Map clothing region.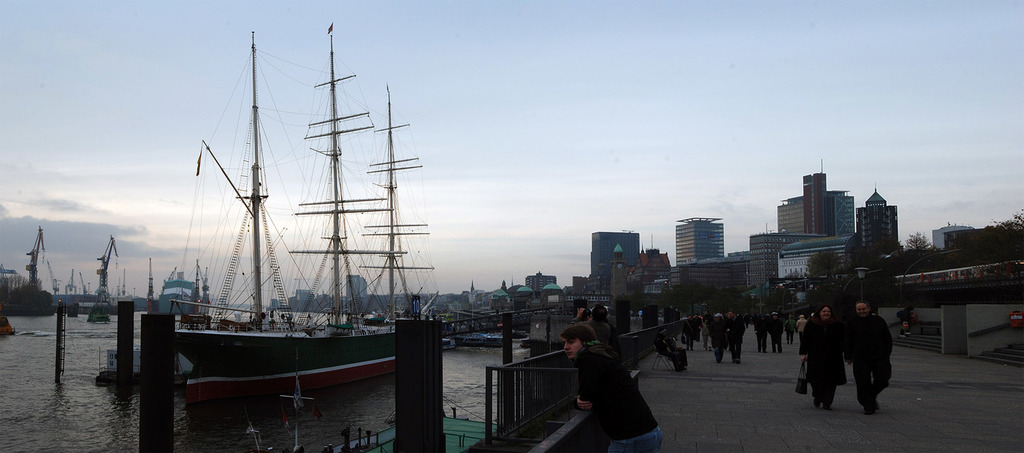
Mapped to x1=798 y1=314 x2=851 y2=404.
